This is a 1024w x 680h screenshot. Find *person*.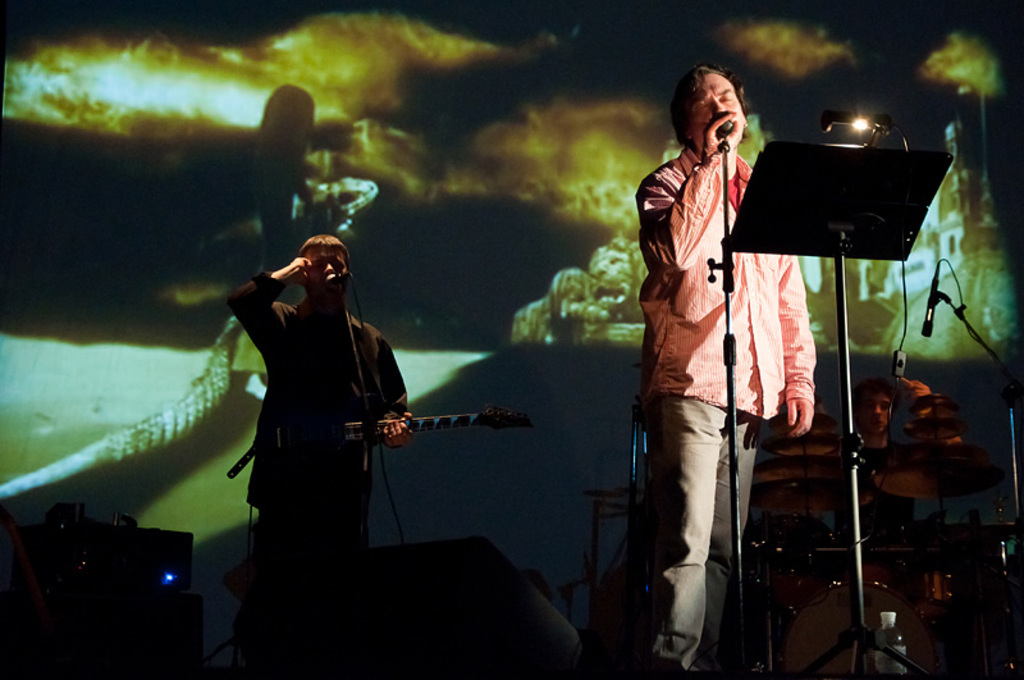
Bounding box: detection(223, 229, 413, 644).
